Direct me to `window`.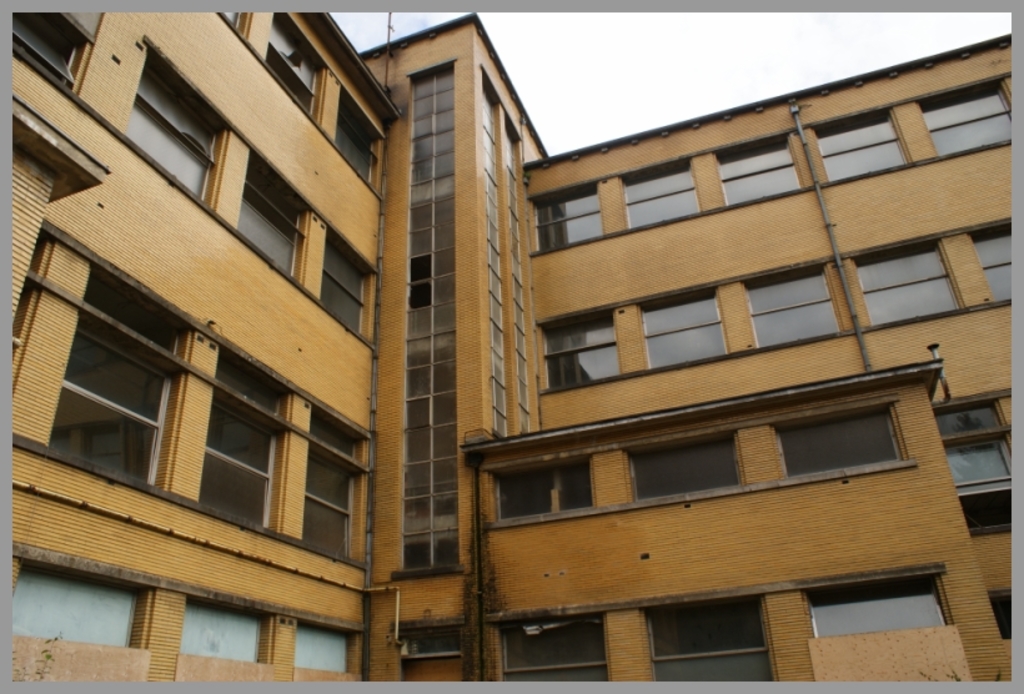
Direction: crop(773, 406, 903, 478).
